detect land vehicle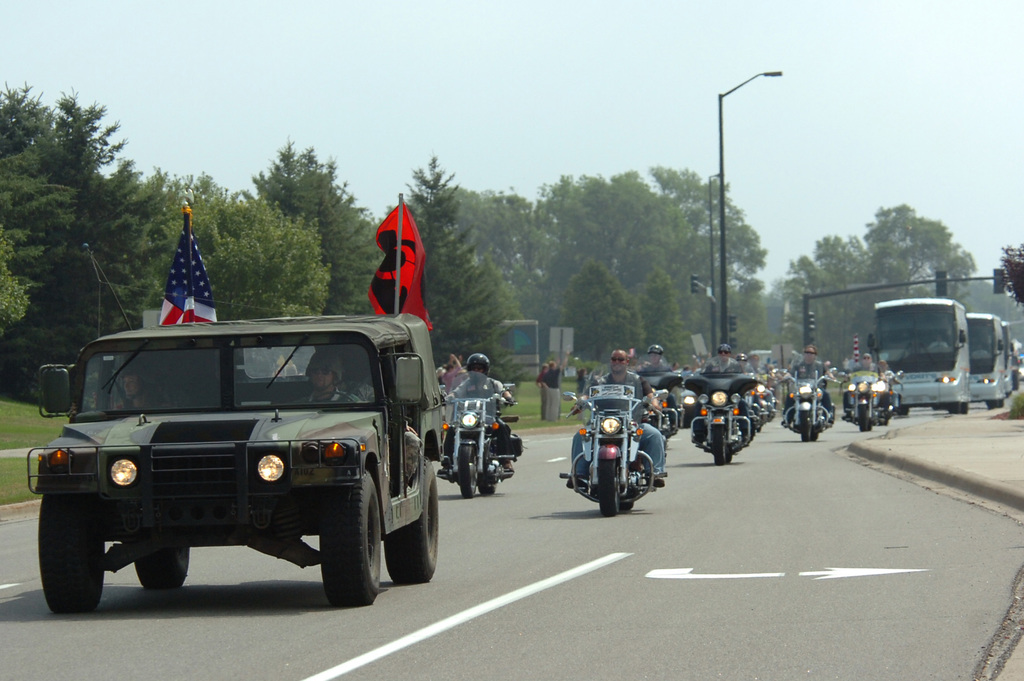
region(686, 356, 760, 465)
